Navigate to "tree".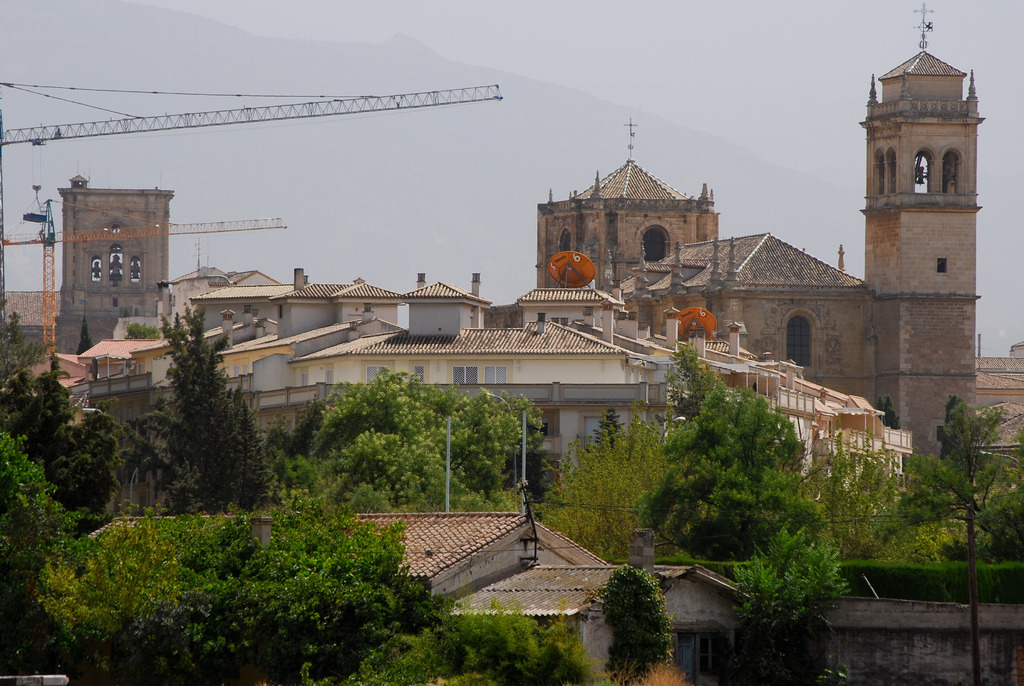
Navigation target: [left=259, top=366, right=556, bottom=503].
